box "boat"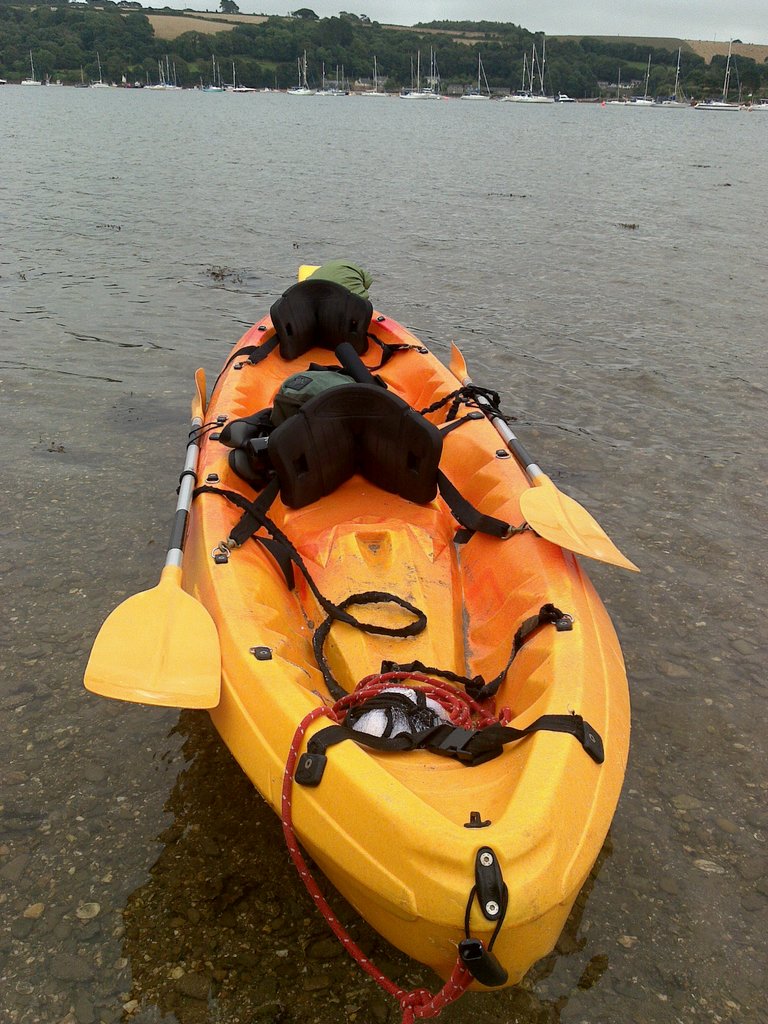
BBox(119, 70, 128, 91)
